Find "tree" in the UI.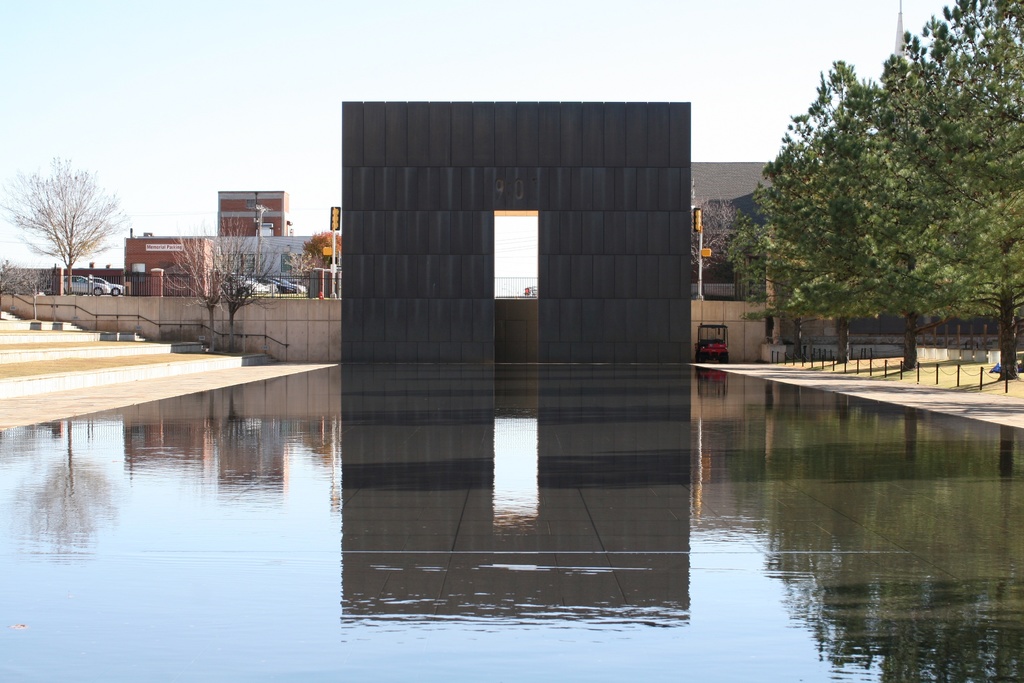
UI element at bbox=(0, 152, 122, 296).
